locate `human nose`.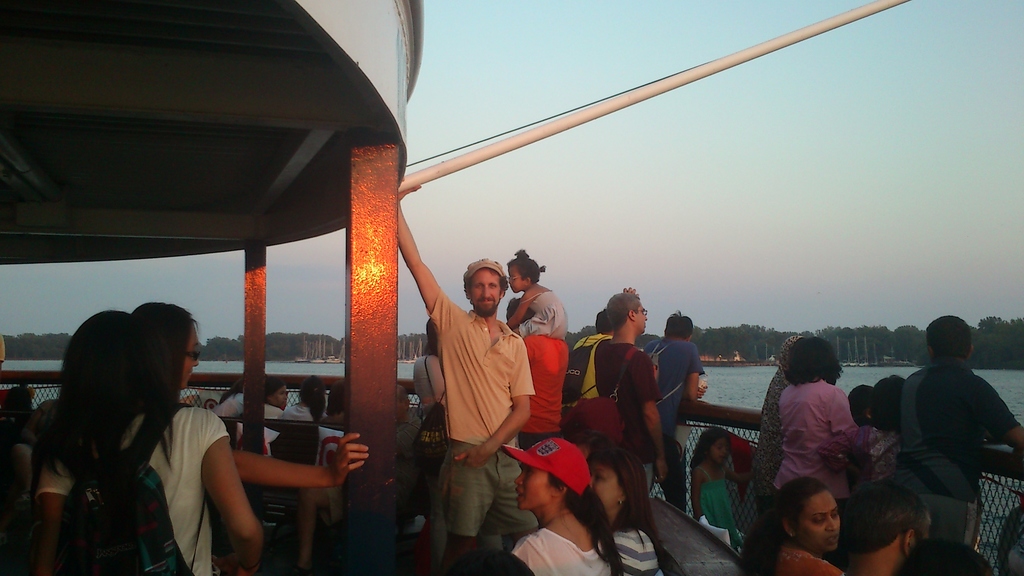
Bounding box: 506:274:513:286.
